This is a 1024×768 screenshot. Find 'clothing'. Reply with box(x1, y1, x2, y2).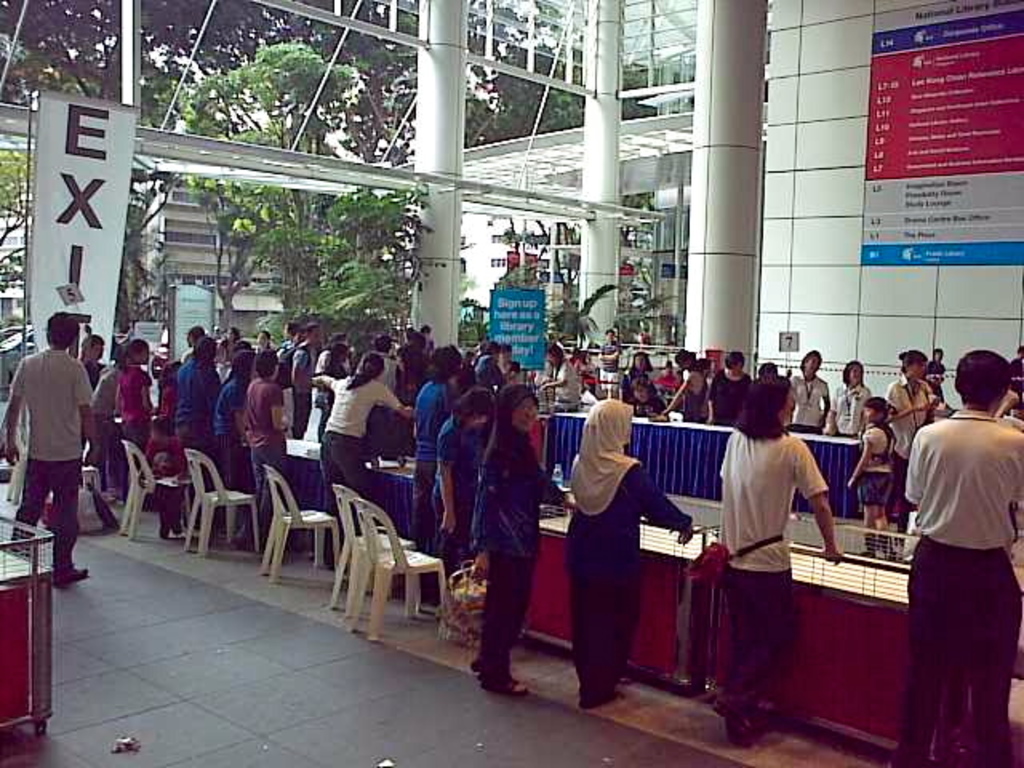
box(363, 357, 398, 402).
